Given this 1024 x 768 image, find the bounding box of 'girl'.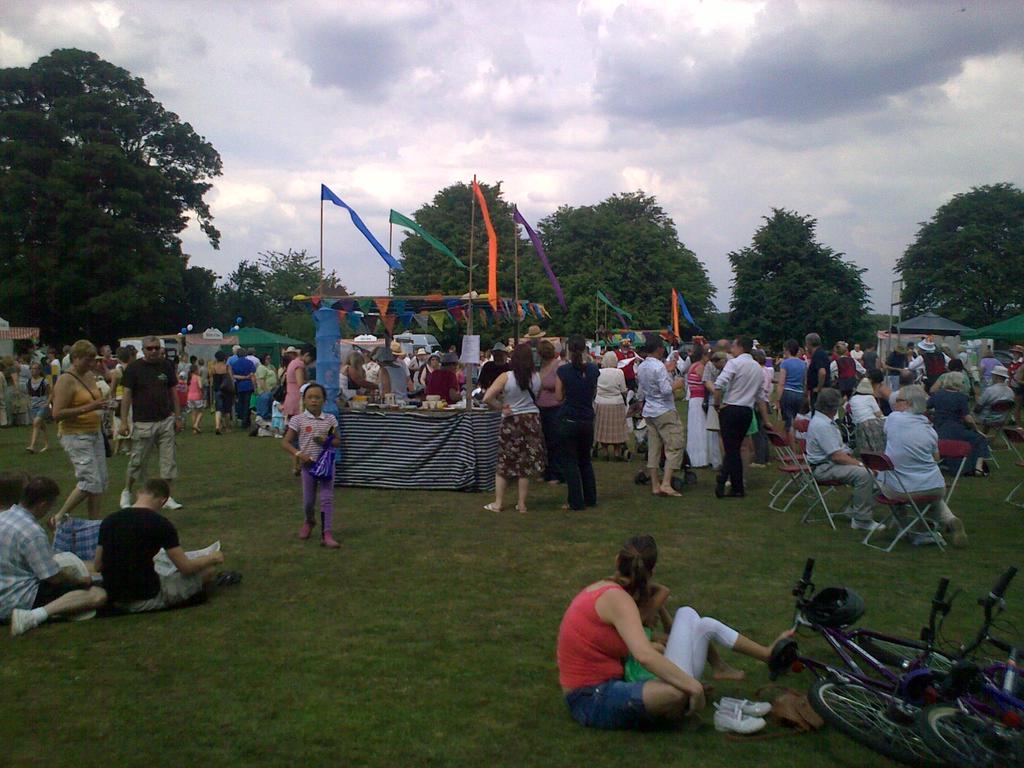
rect(550, 331, 599, 502).
